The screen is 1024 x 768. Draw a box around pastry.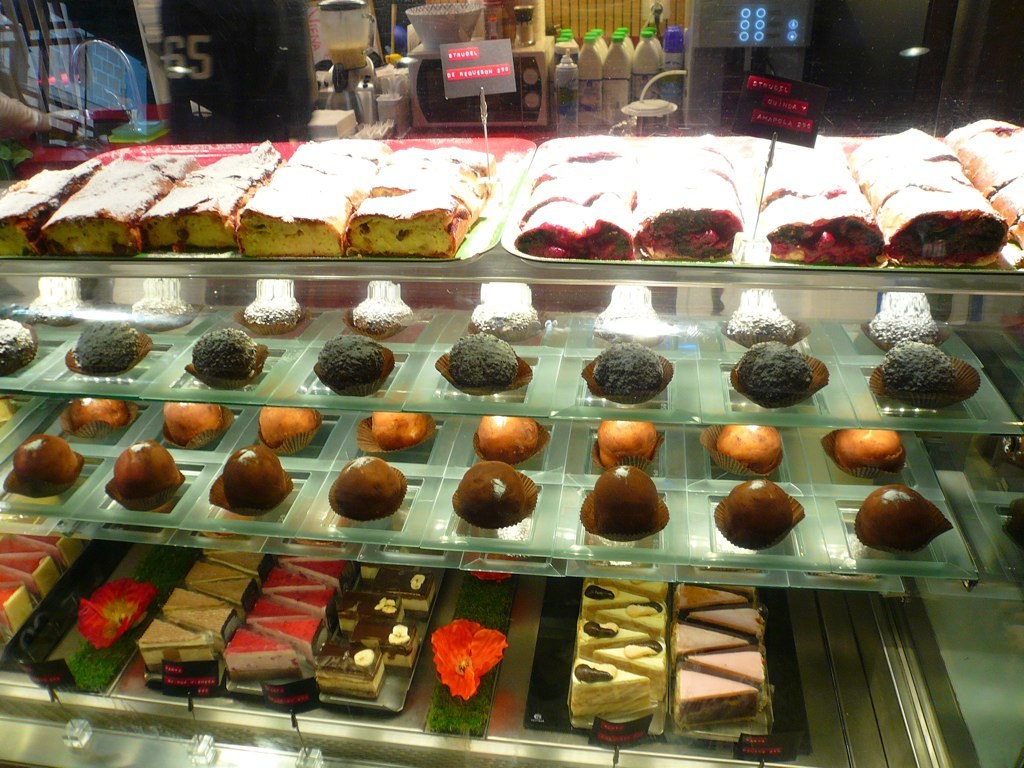
<region>249, 614, 322, 656</region>.
